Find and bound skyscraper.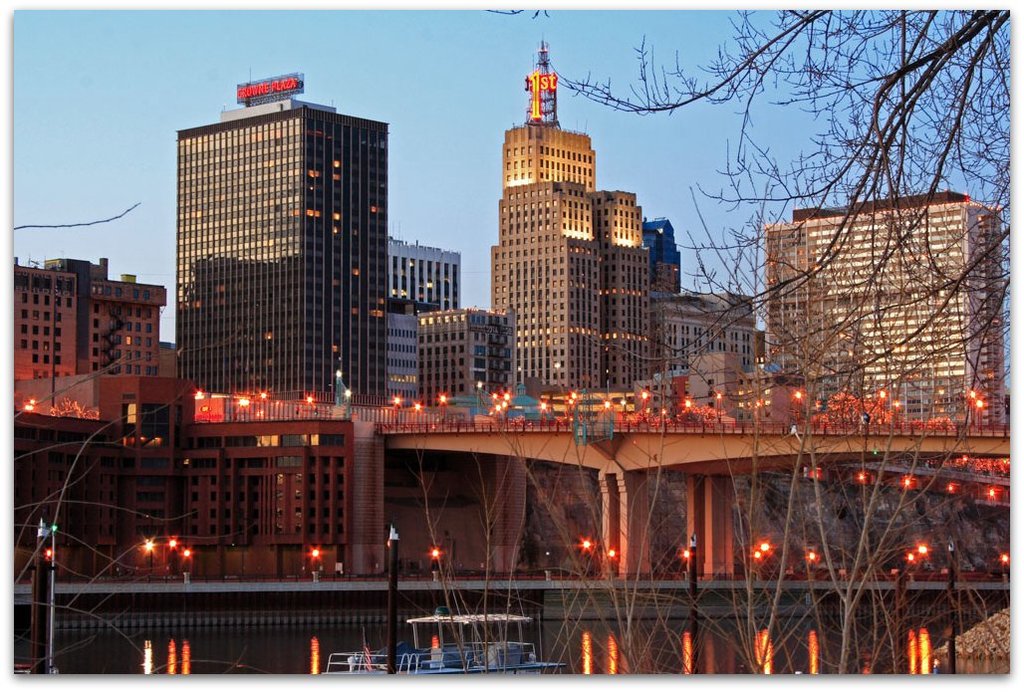
Bound: bbox=[177, 102, 384, 394].
